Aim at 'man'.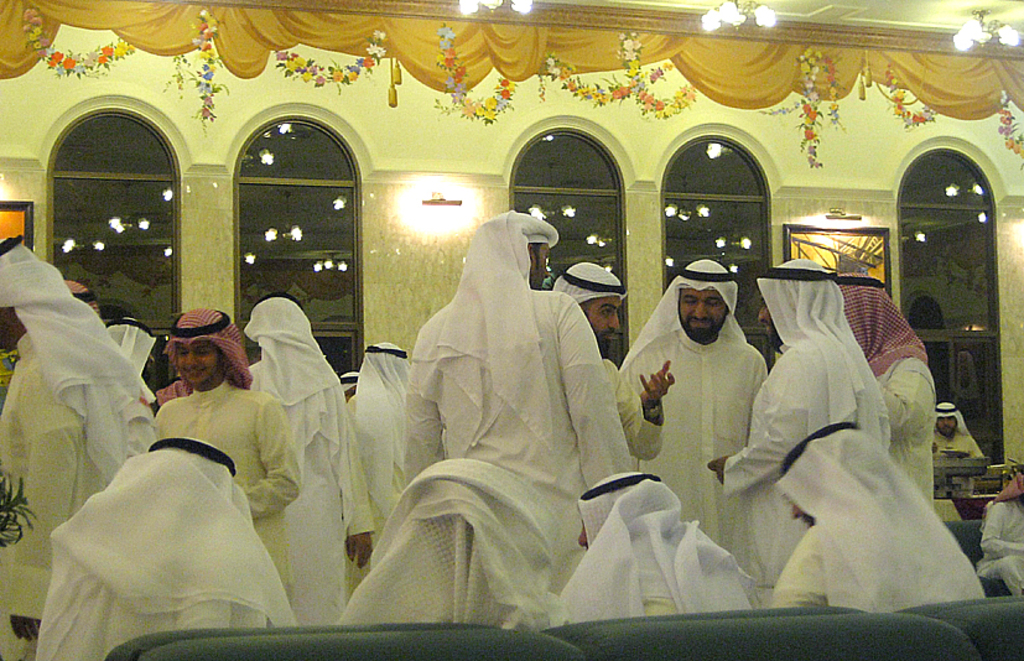
Aimed at left=409, top=207, right=629, bottom=501.
